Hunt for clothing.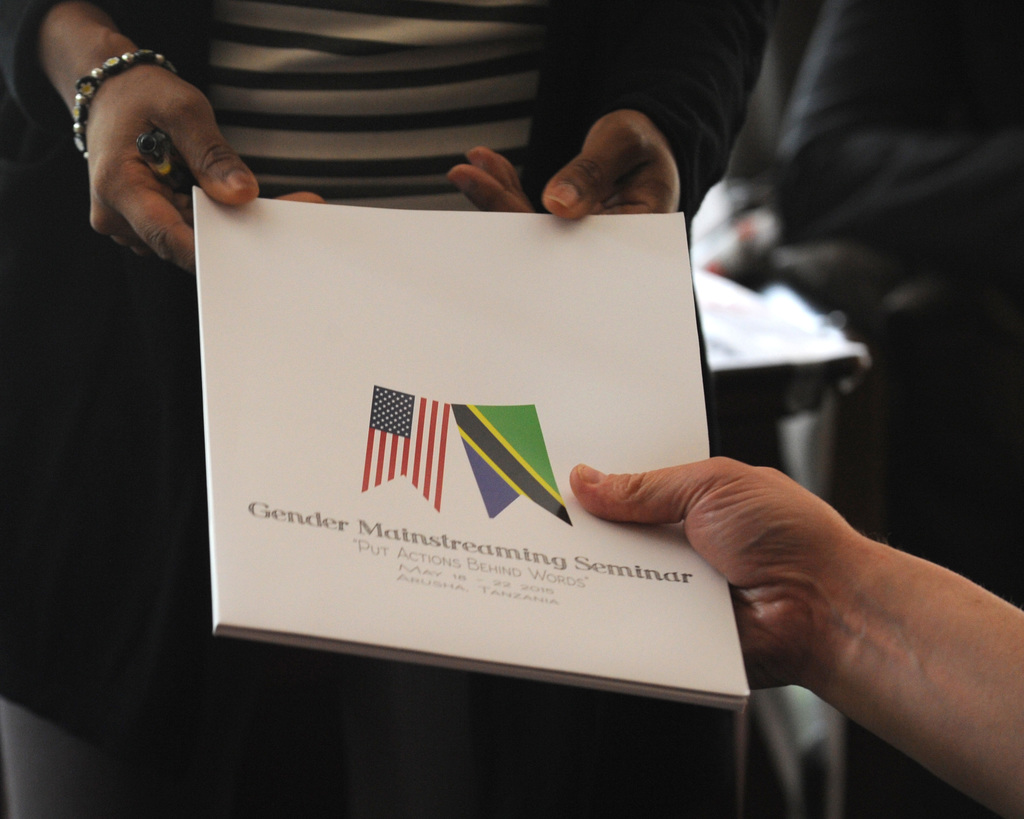
Hunted down at rect(0, 0, 763, 209).
